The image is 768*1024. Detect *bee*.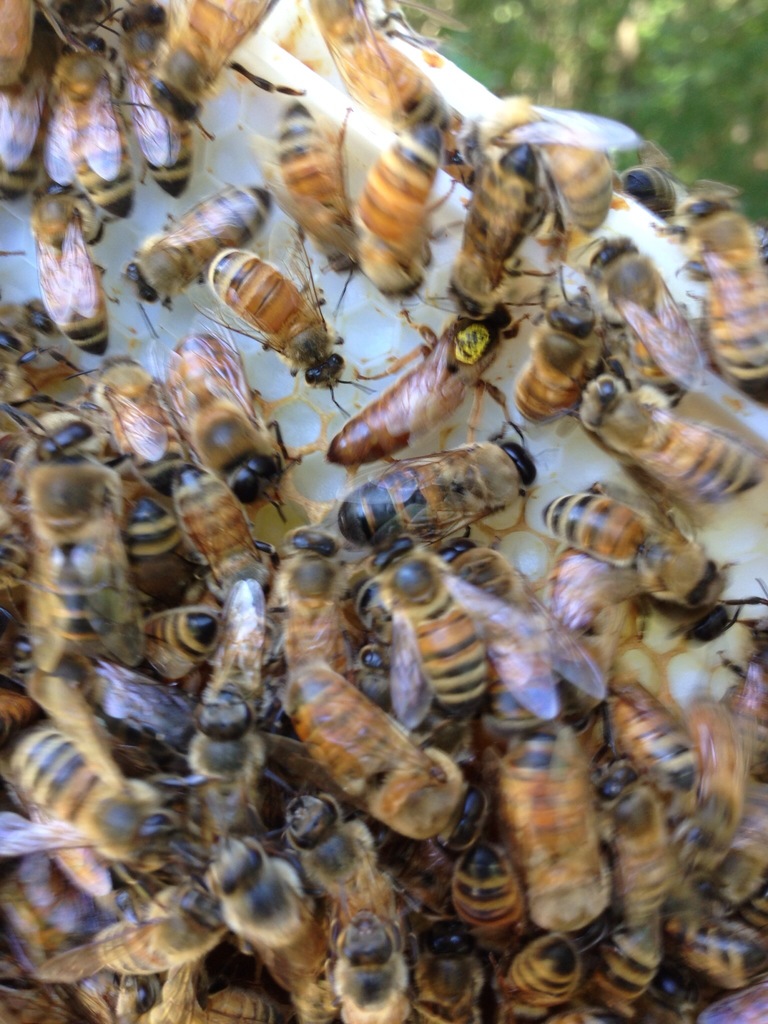
Detection: 460:103:660:246.
